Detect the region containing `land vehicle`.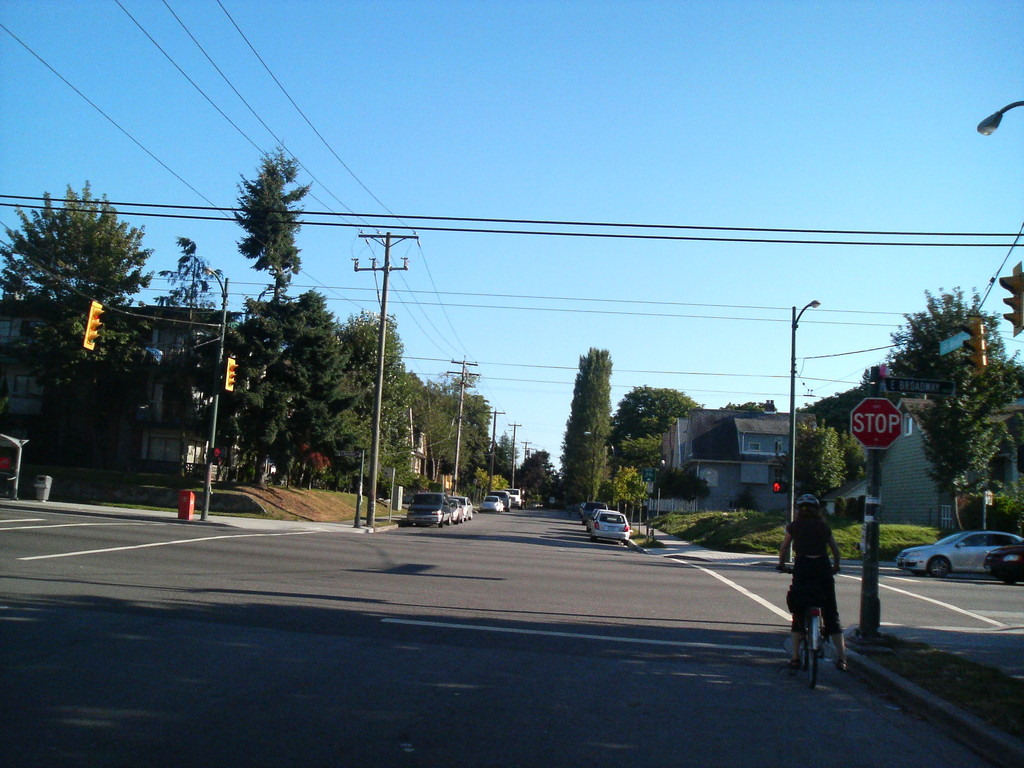
<bbox>586, 506, 600, 531</bbox>.
